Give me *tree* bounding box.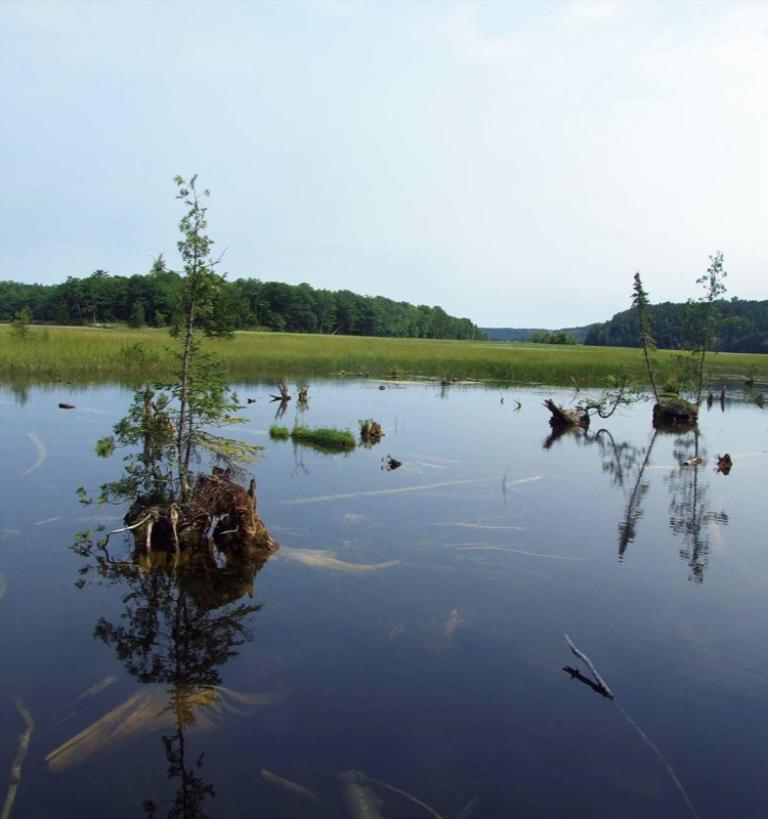
{"x1": 684, "y1": 253, "x2": 727, "y2": 408}.
